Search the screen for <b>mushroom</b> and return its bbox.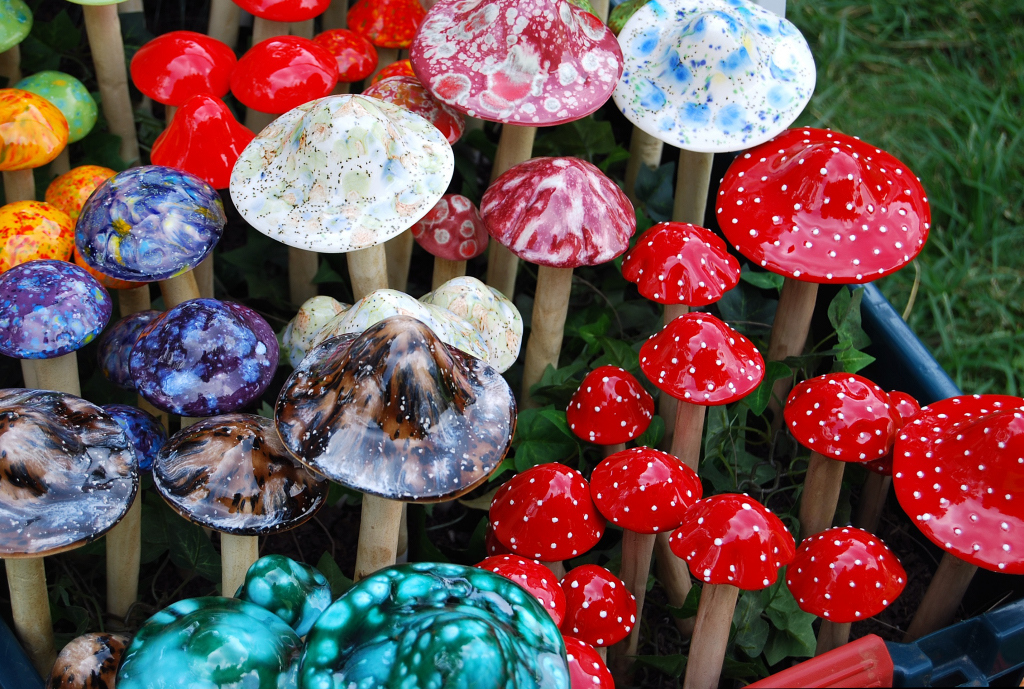
Found: <region>784, 375, 909, 547</region>.
